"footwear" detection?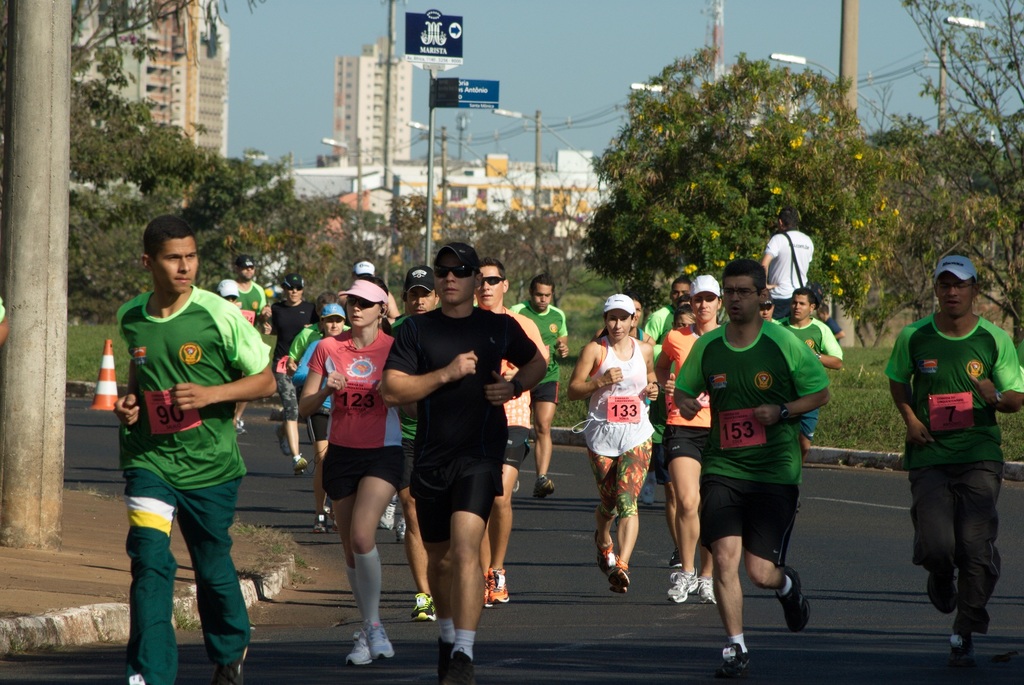
rect(950, 626, 973, 660)
